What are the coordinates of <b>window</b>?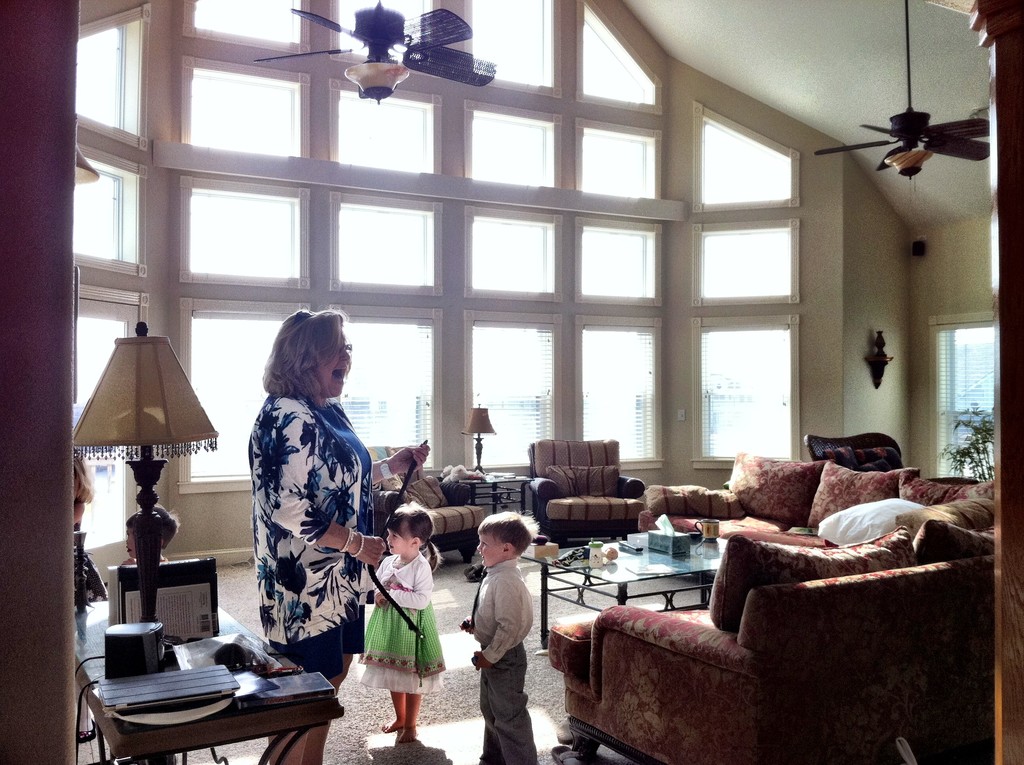
locate(692, 220, 796, 305).
